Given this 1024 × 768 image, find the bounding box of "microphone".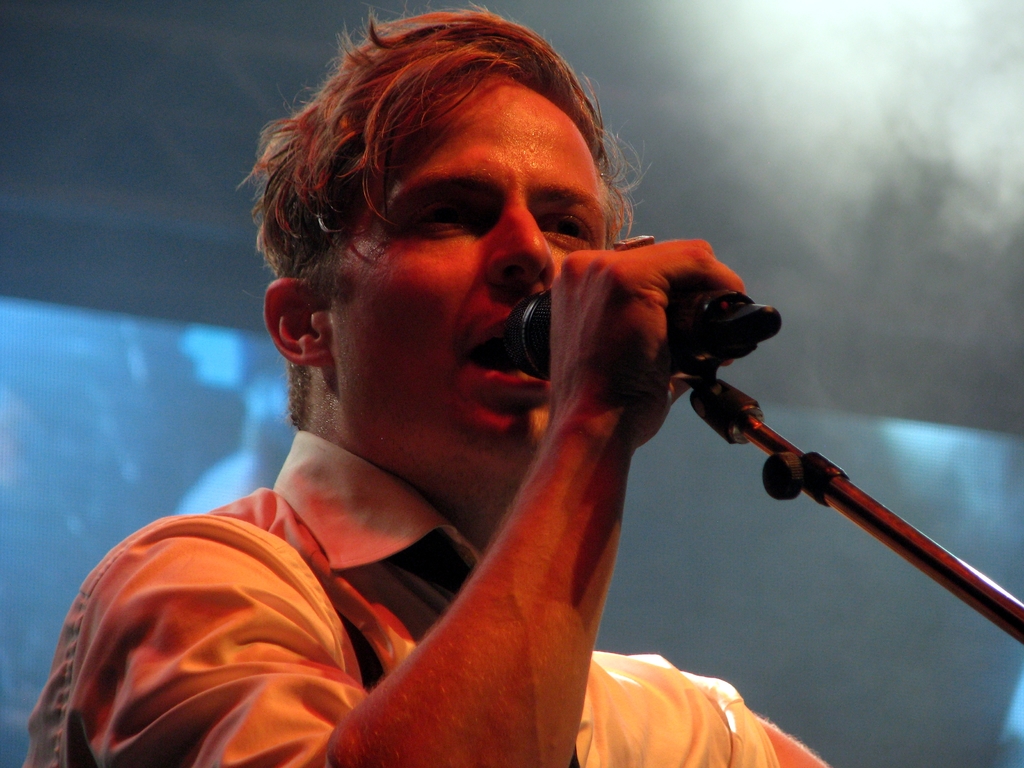
(492, 287, 790, 396).
